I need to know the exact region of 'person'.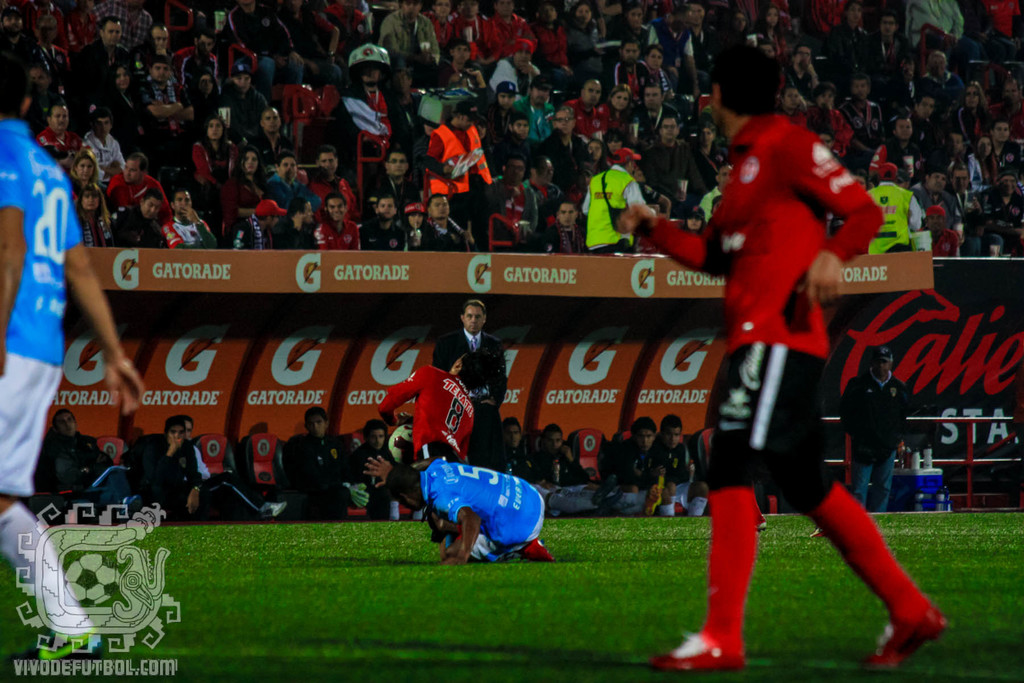
Region: 359:451:560:568.
